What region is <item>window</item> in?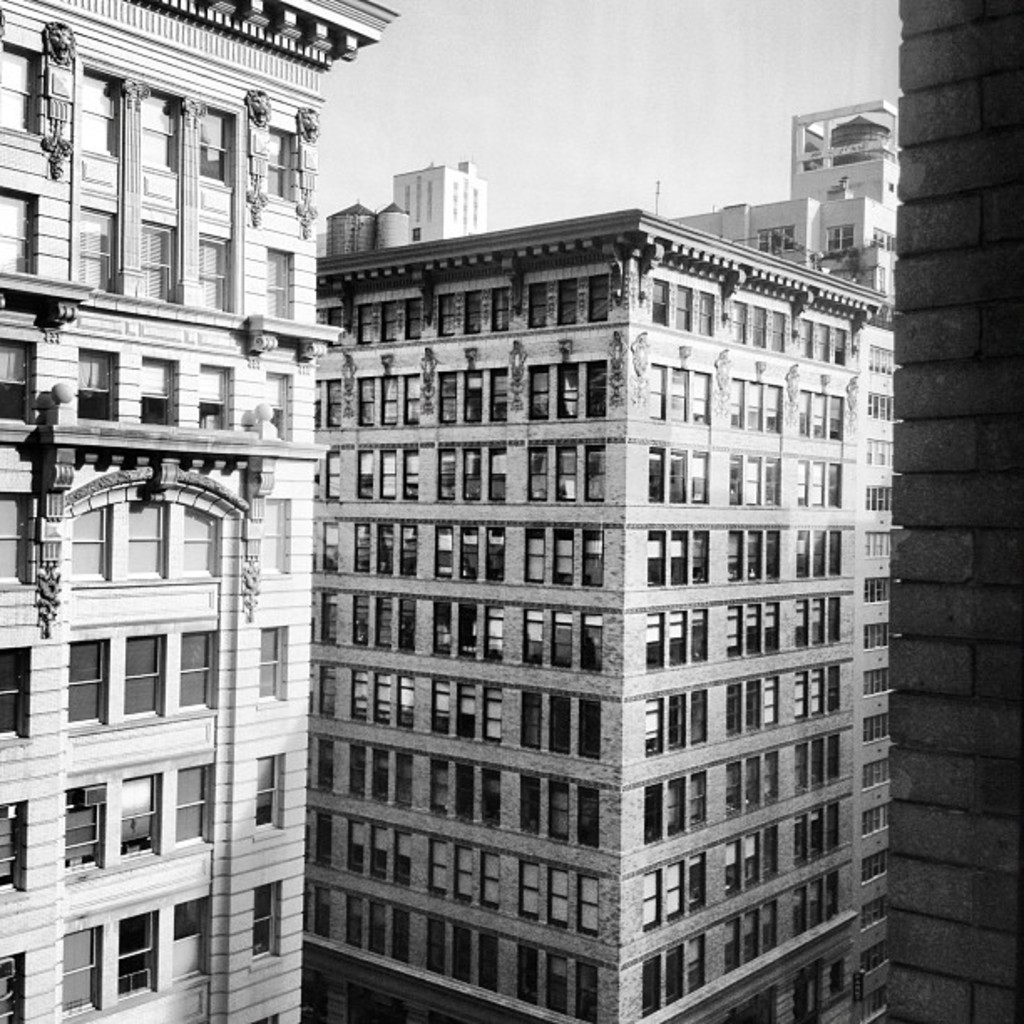
bbox=(748, 890, 763, 960).
